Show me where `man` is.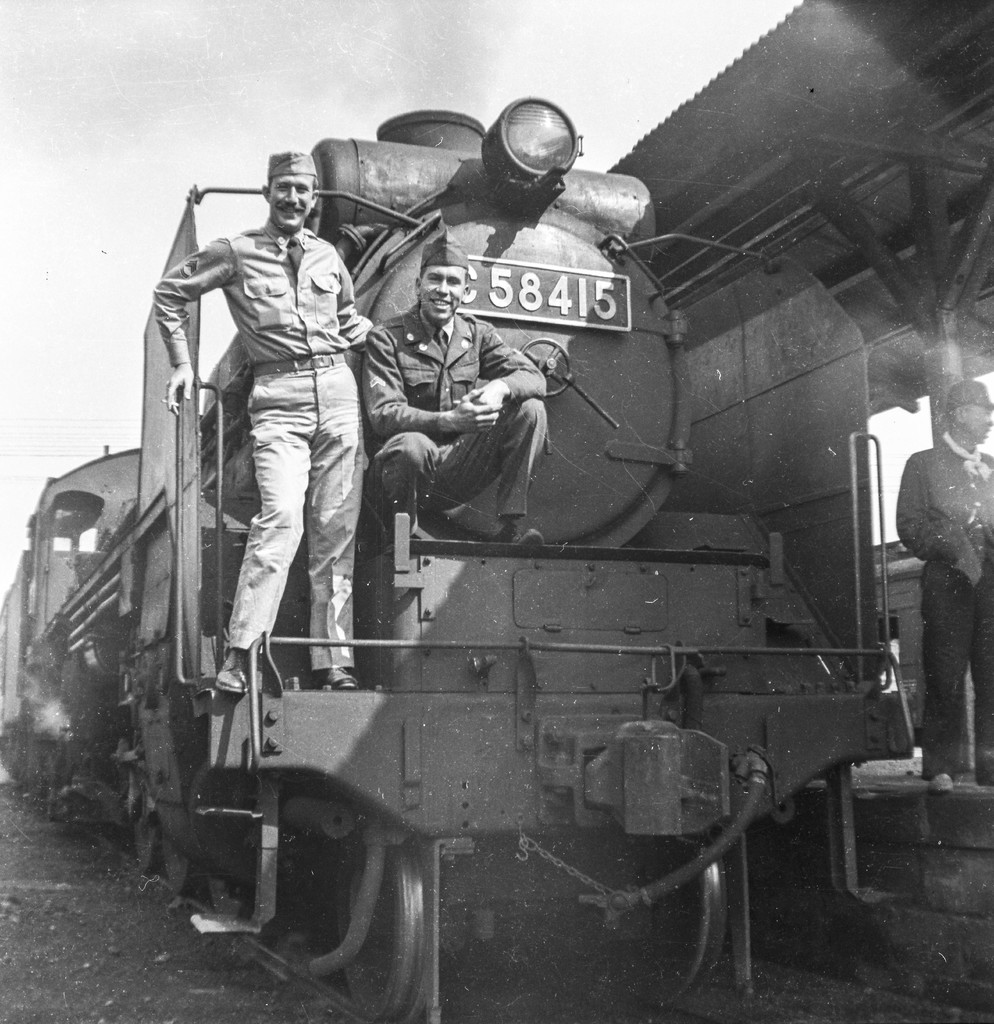
`man` is at x1=186 y1=152 x2=371 y2=740.
